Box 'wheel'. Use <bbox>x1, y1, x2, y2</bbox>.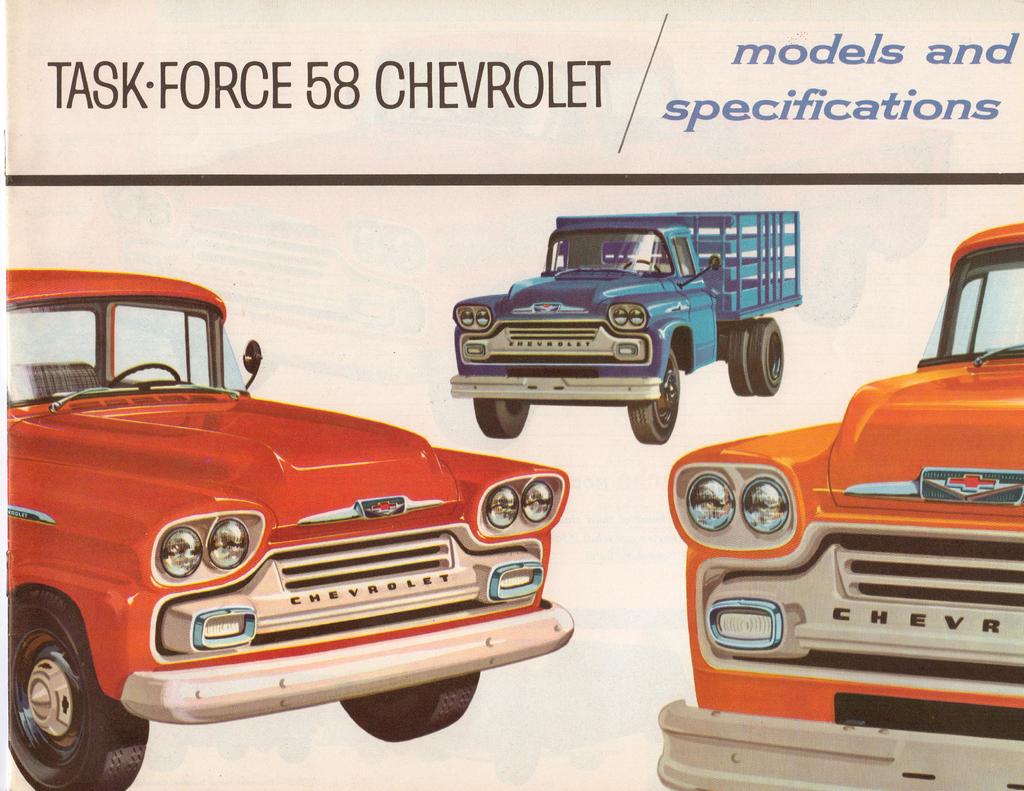
<bbox>106, 357, 182, 388</bbox>.
